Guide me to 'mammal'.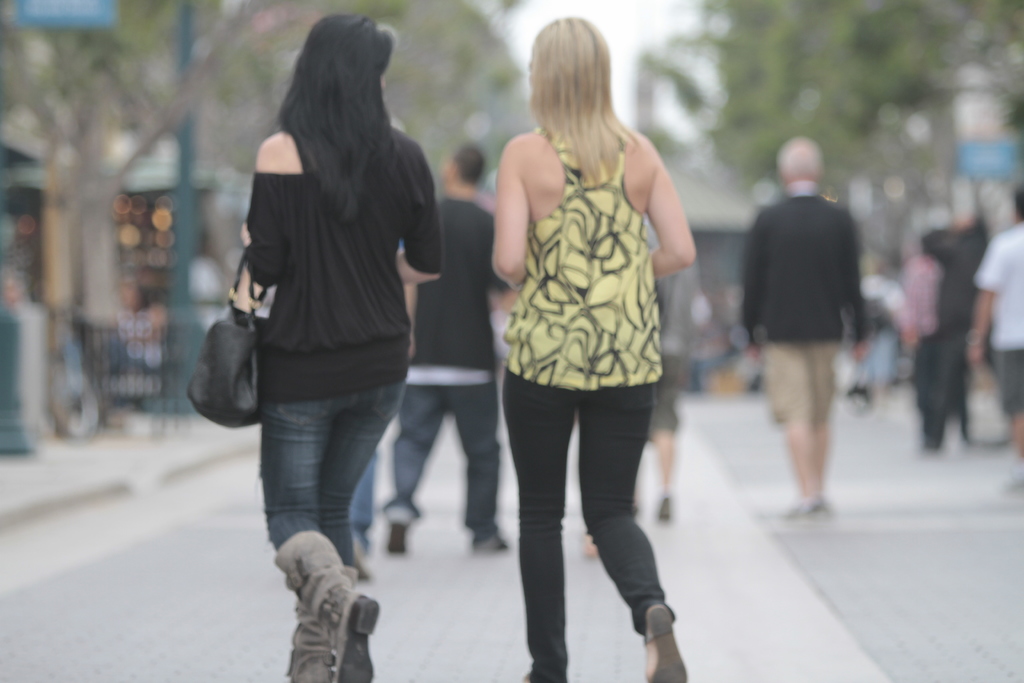
Guidance: <box>635,206,708,506</box>.
